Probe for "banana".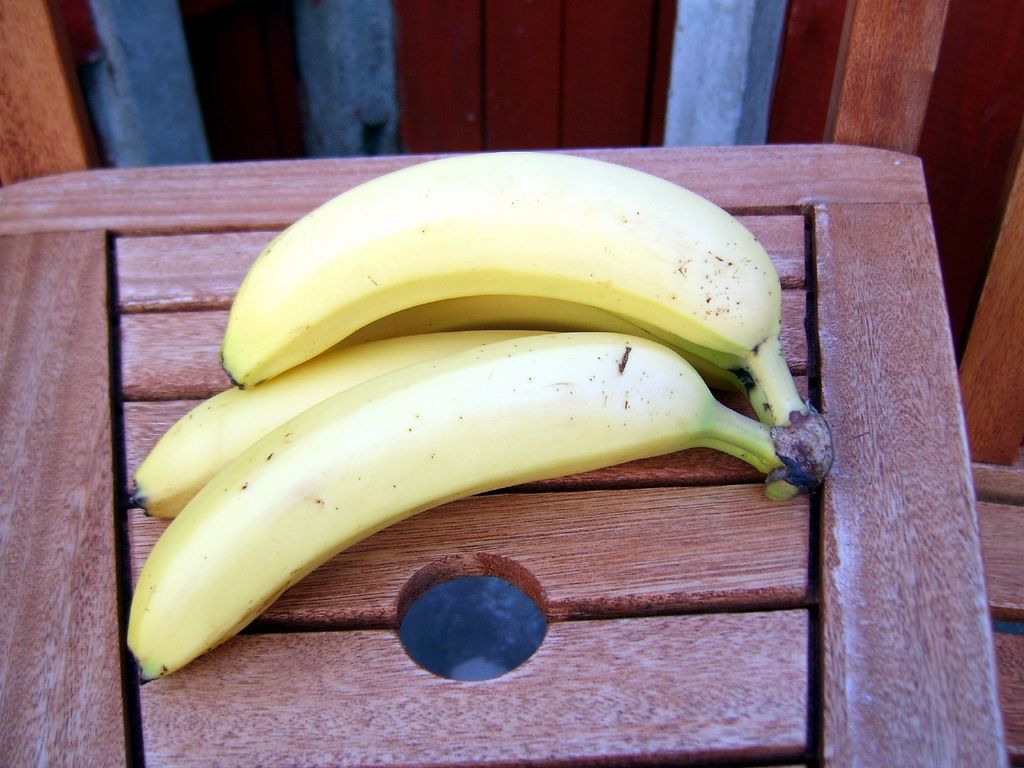
Probe result: detection(127, 328, 540, 520).
